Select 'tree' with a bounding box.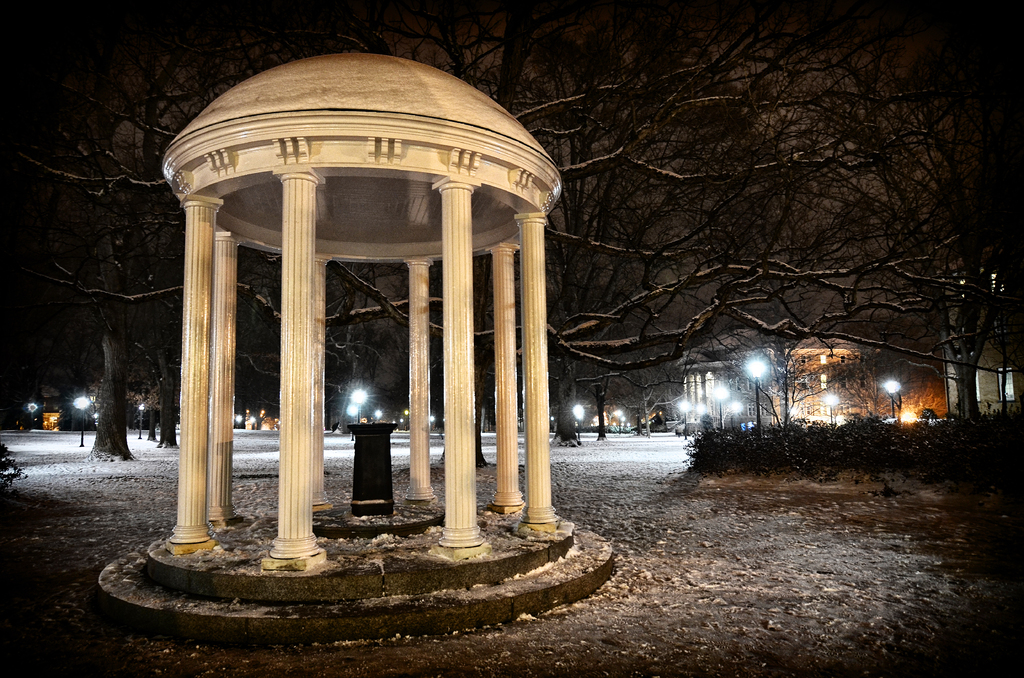
(0, 0, 1004, 459).
